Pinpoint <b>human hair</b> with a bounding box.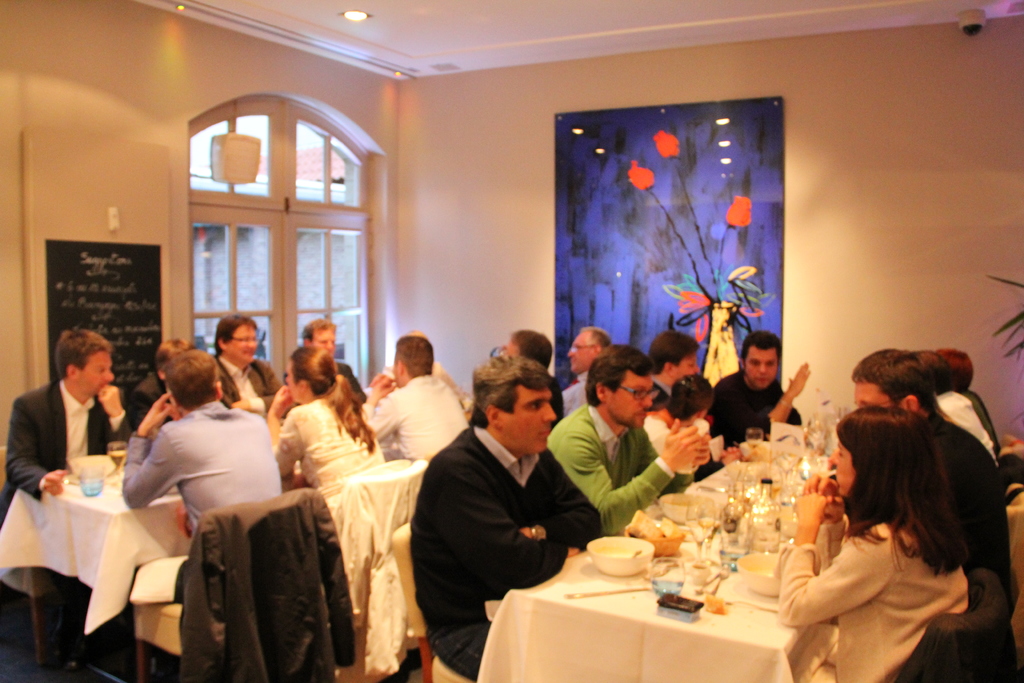
detection(829, 403, 973, 575).
